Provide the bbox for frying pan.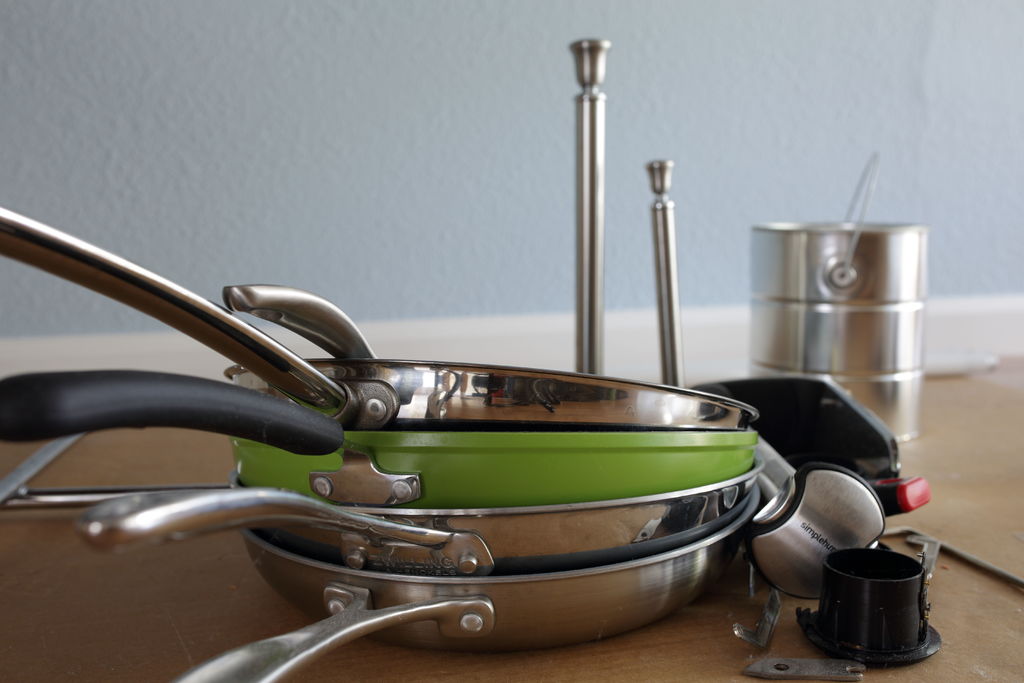
{"left": 0, "top": 207, "right": 760, "bottom": 429}.
